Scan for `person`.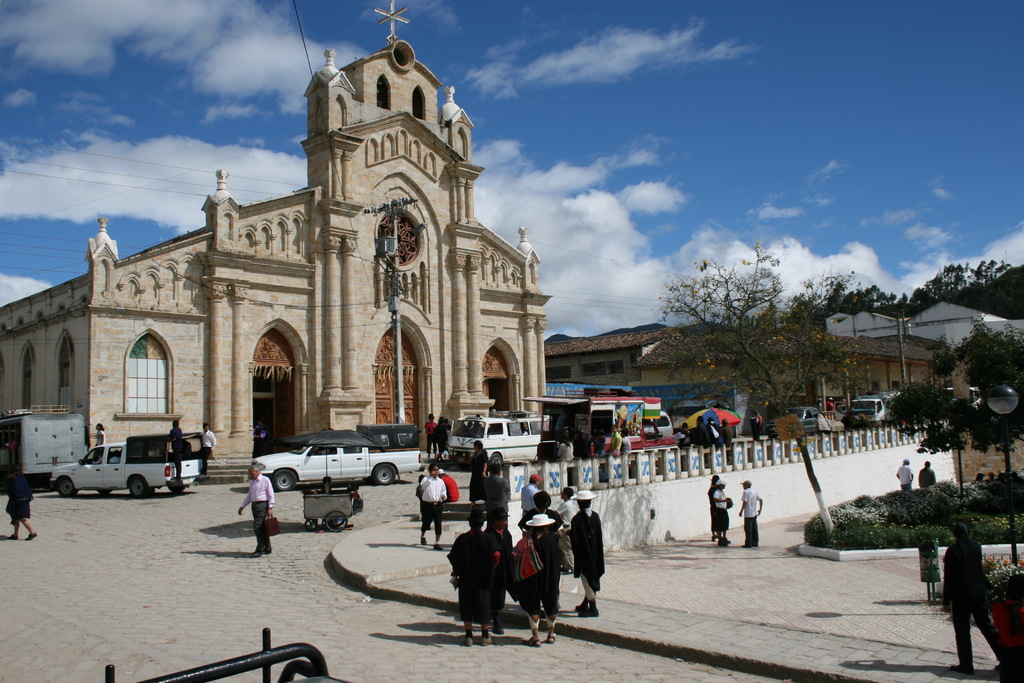
Scan result: (x1=715, y1=483, x2=732, y2=545).
